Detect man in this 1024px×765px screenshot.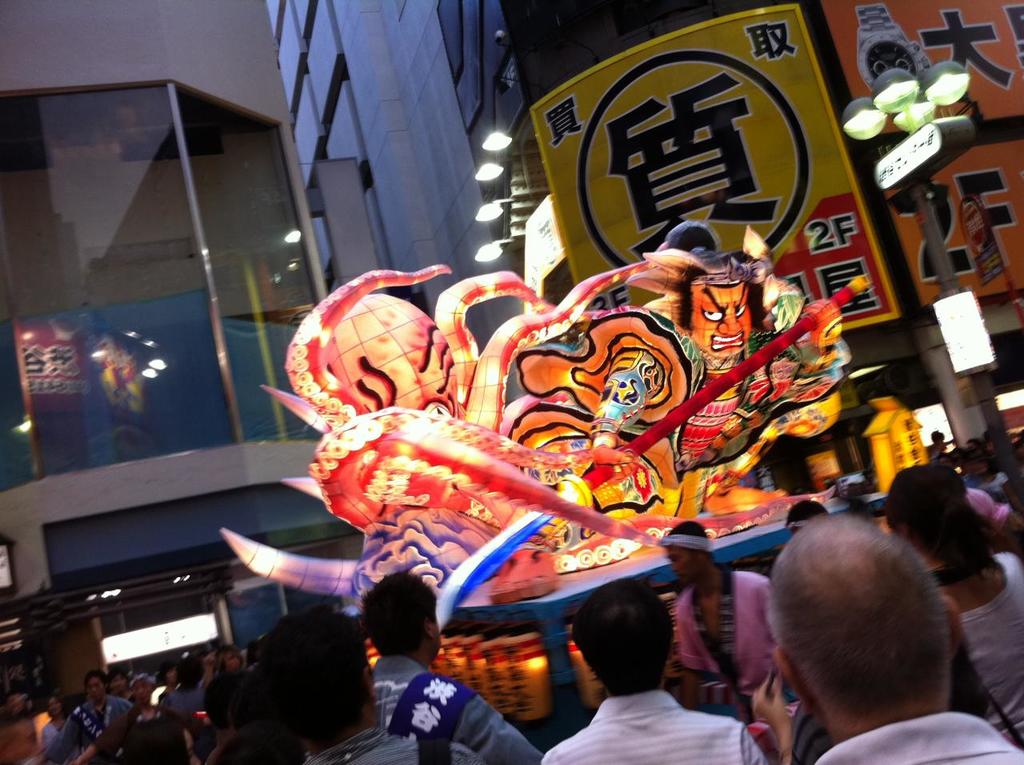
Detection: crop(359, 568, 545, 764).
